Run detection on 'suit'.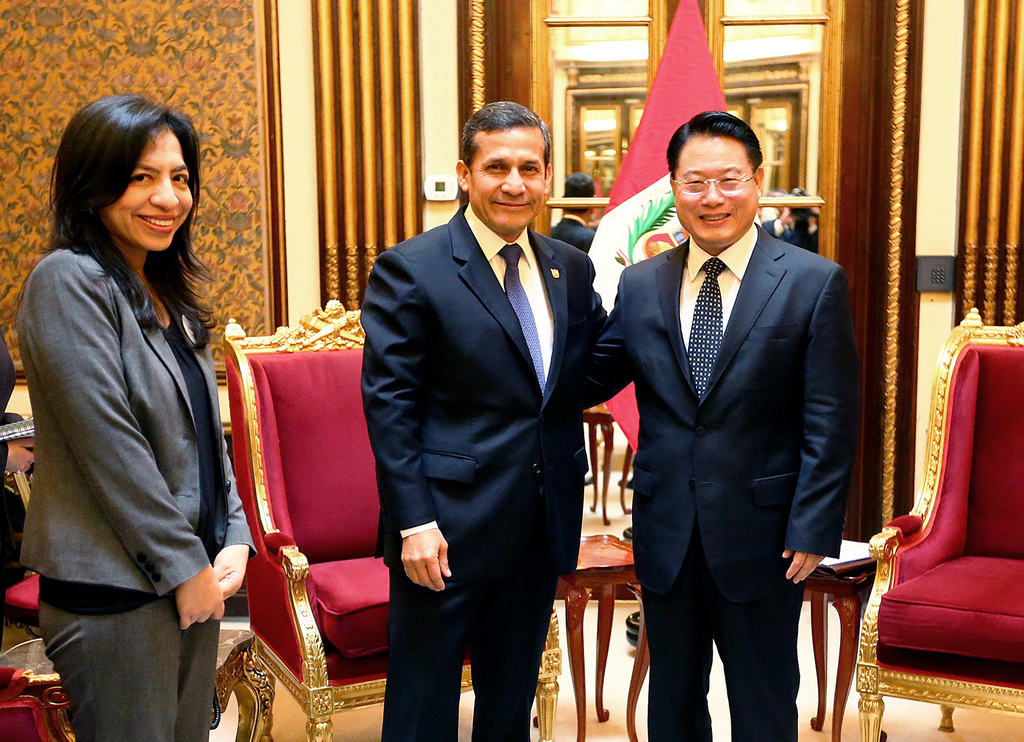
Result: 605/119/859/741.
